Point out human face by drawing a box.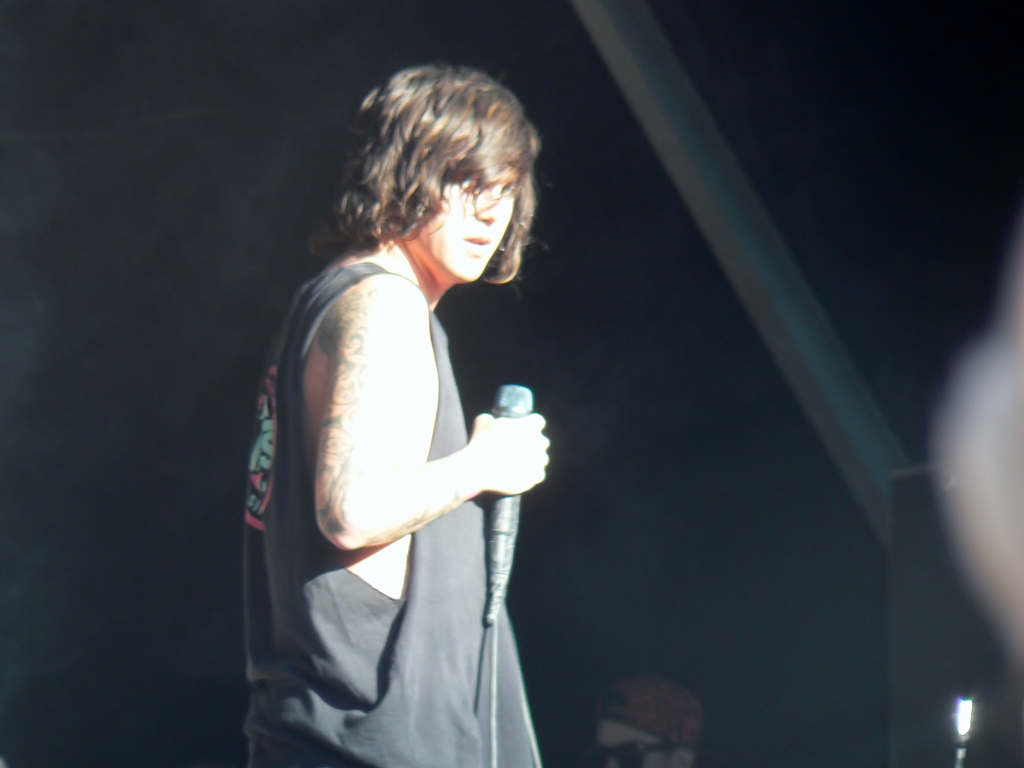
(left=414, top=177, right=523, bottom=281).
